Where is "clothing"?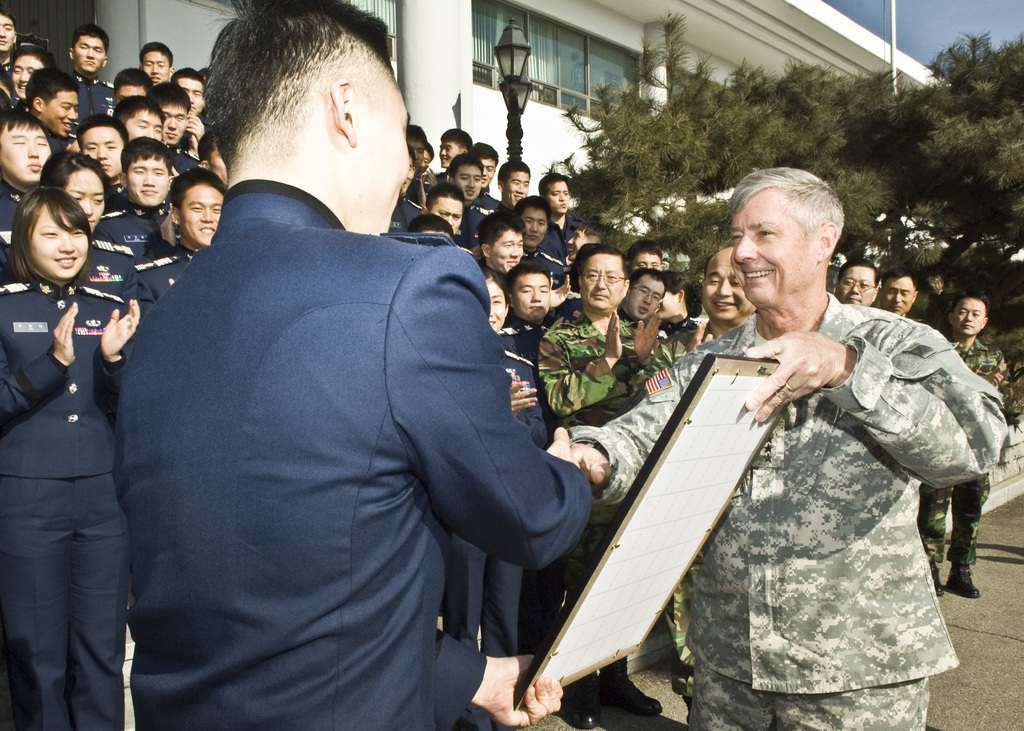
left=112, top=178, right=586, bottom=730.
